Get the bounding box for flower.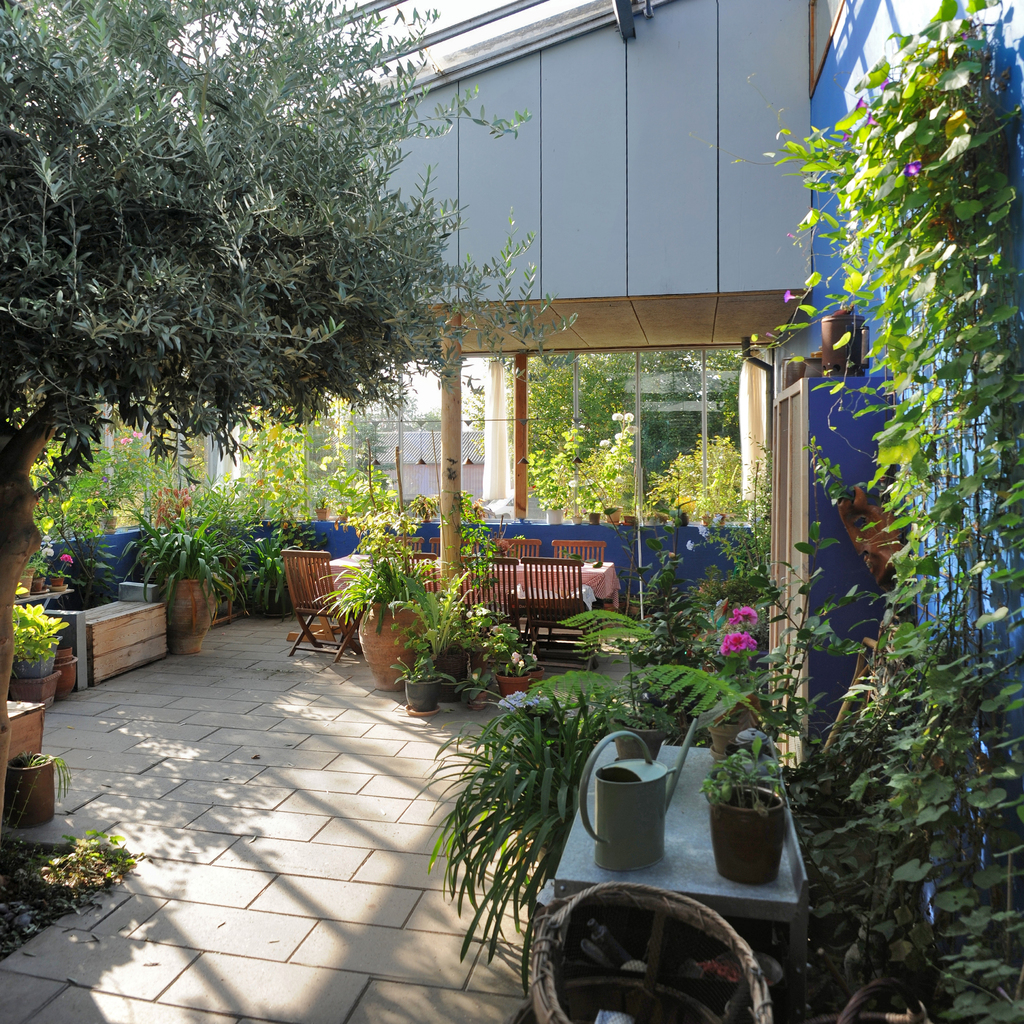
detection(727, 602, 758, 623).
